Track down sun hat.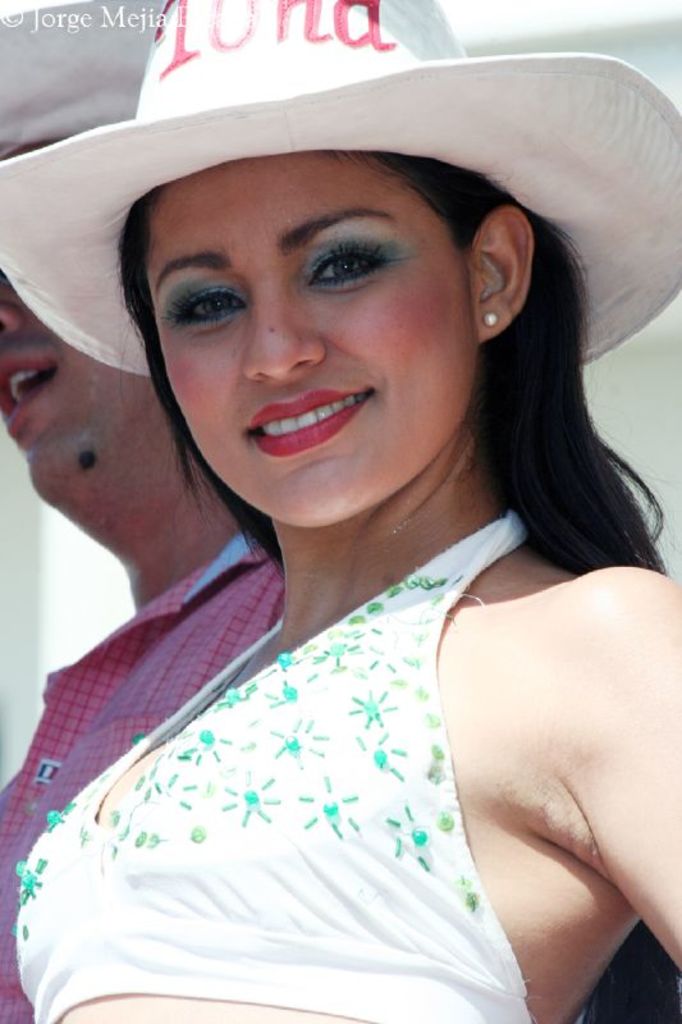
Tracked to [0, 0, 681, 360].
